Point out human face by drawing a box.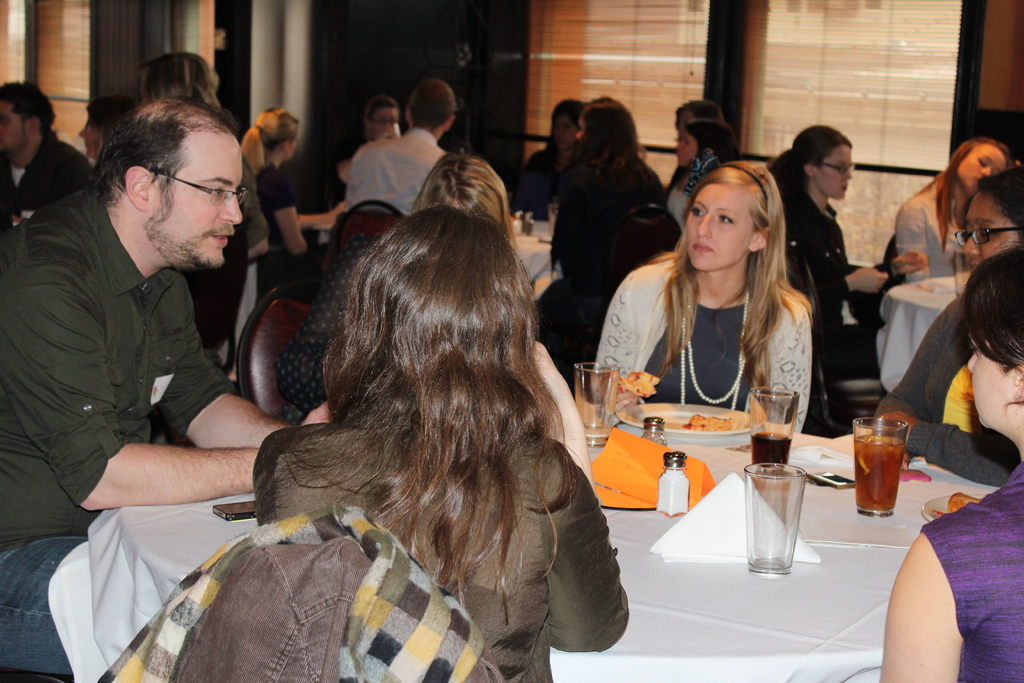
<region>962, 334, 1023, 427</region>.
